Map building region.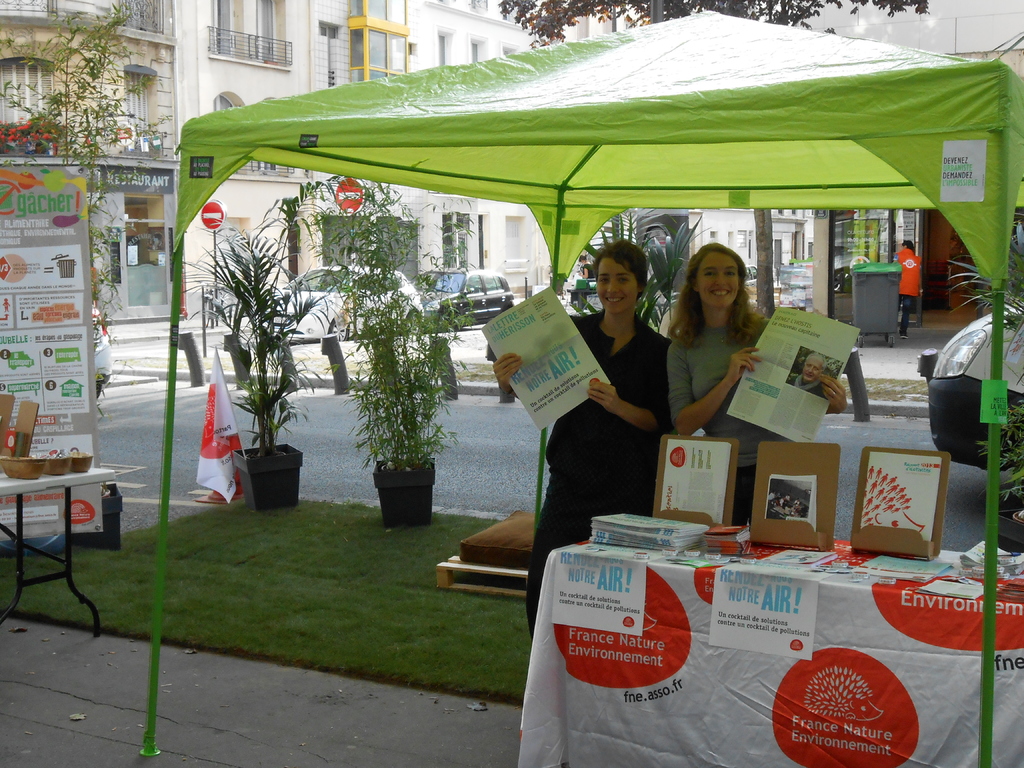
Mapped to pyautogui.locateOnScreen(686, 205, 819, 291).
